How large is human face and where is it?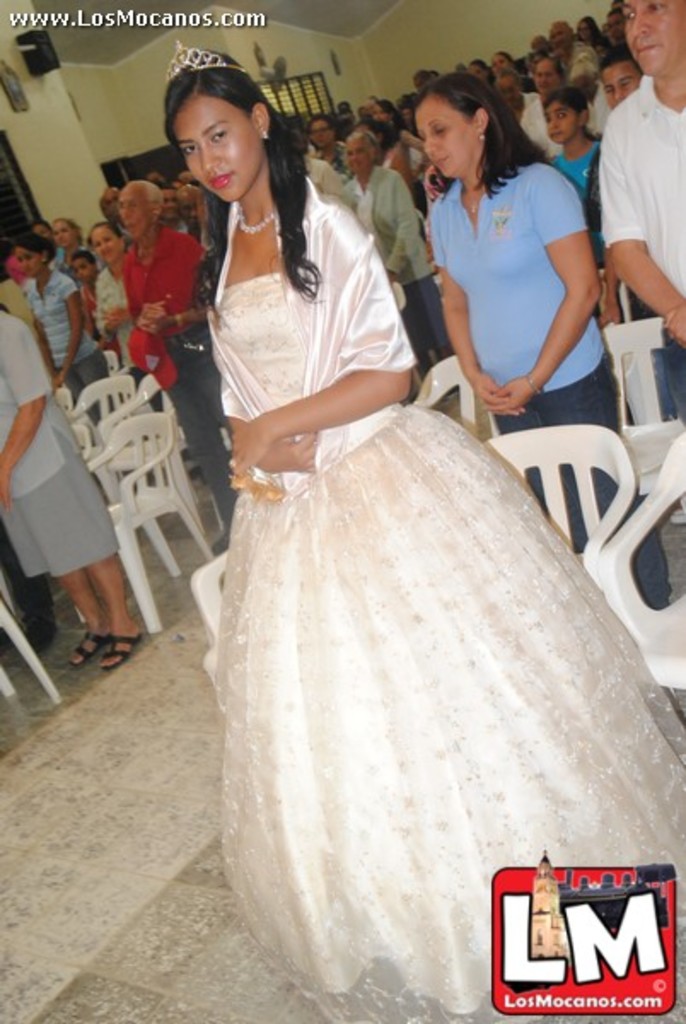
Bounding box: rect(92, 227, 121, 261).
